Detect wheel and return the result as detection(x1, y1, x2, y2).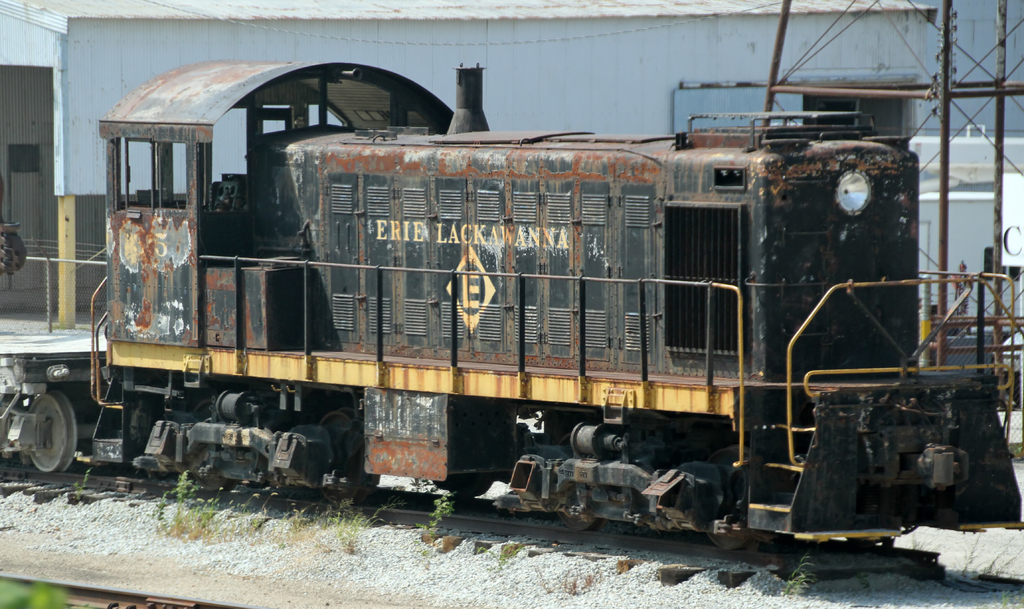
detection(192, 399, 238, 491).
